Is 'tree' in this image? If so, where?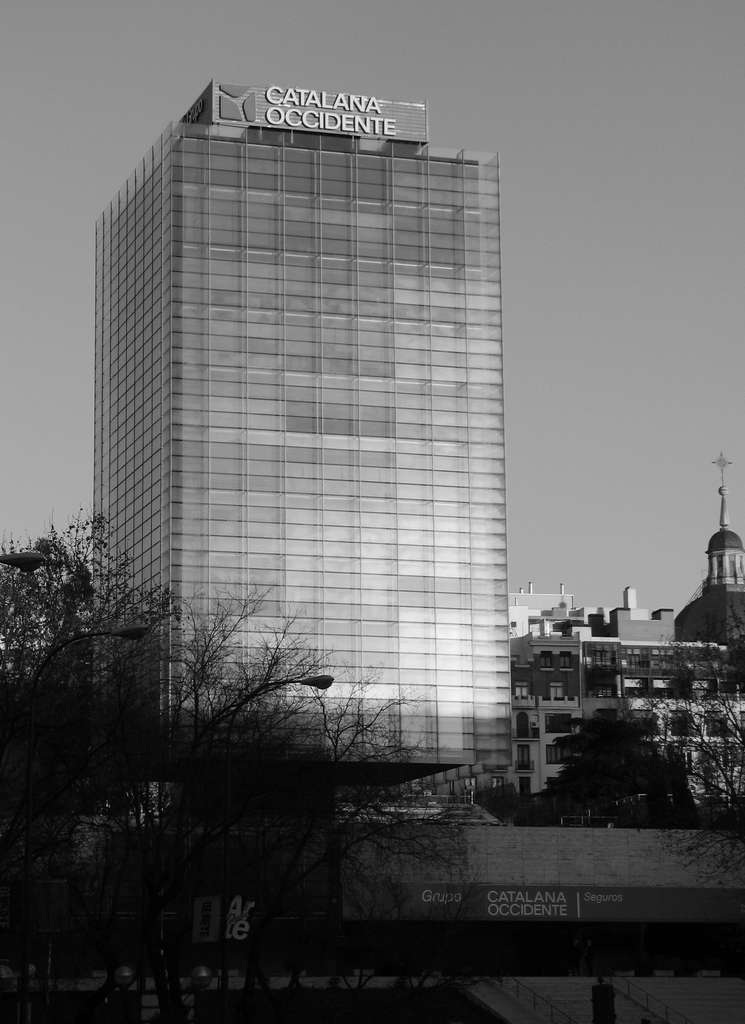
Yes, at (x1=0, y1=520, x2=425, y2=1002).
